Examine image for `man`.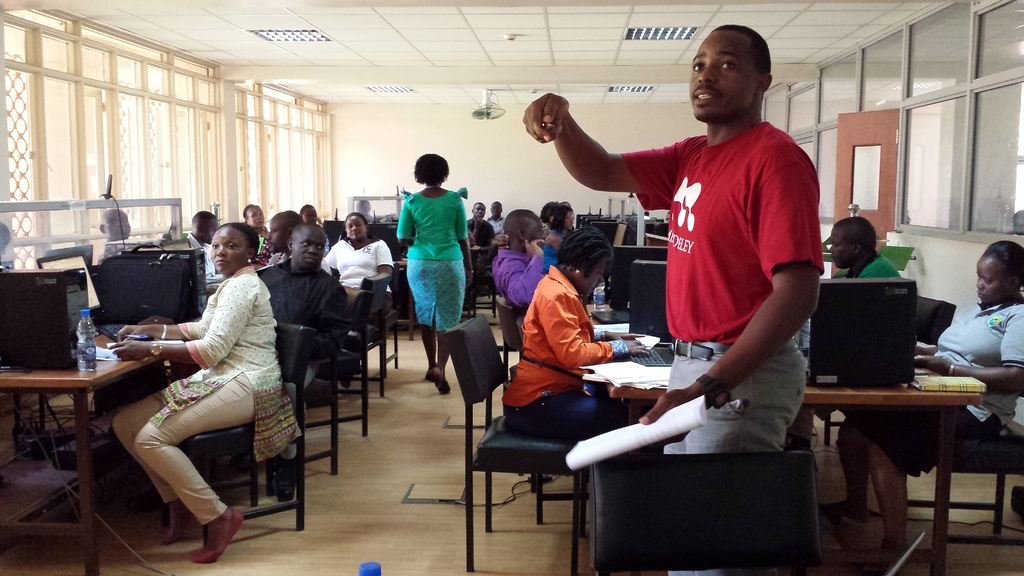
Examination result: left=257, top=222, right=355, bottom=502.
